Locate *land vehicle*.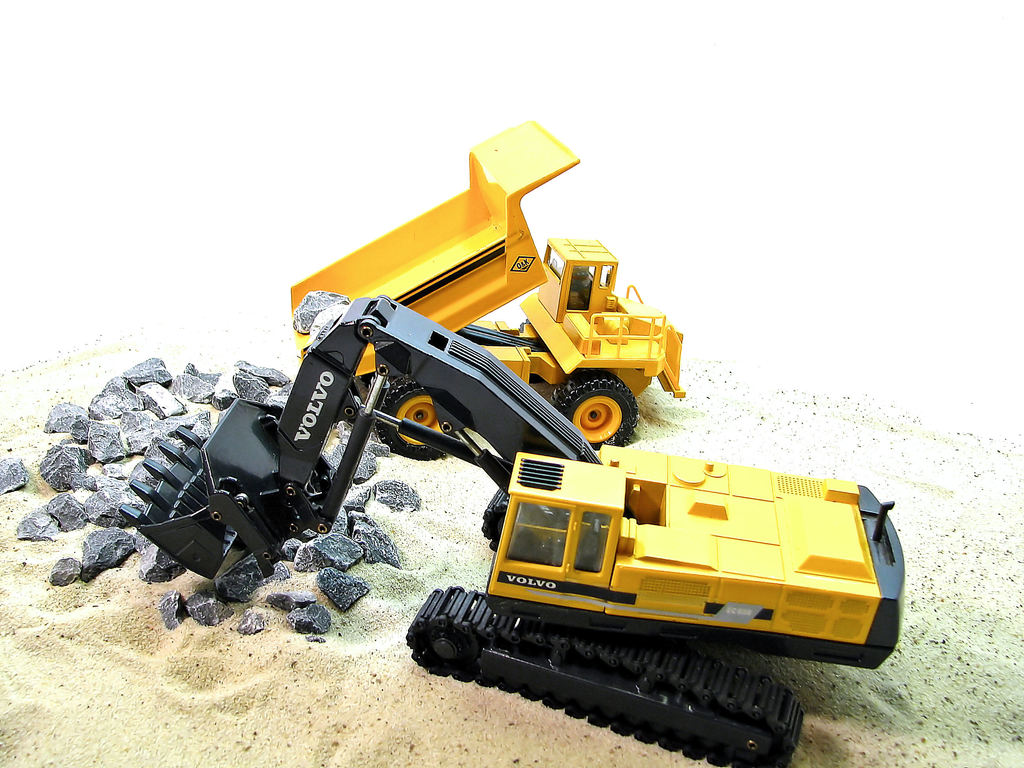
Bounding box: region(285, 122, 690, 450).
